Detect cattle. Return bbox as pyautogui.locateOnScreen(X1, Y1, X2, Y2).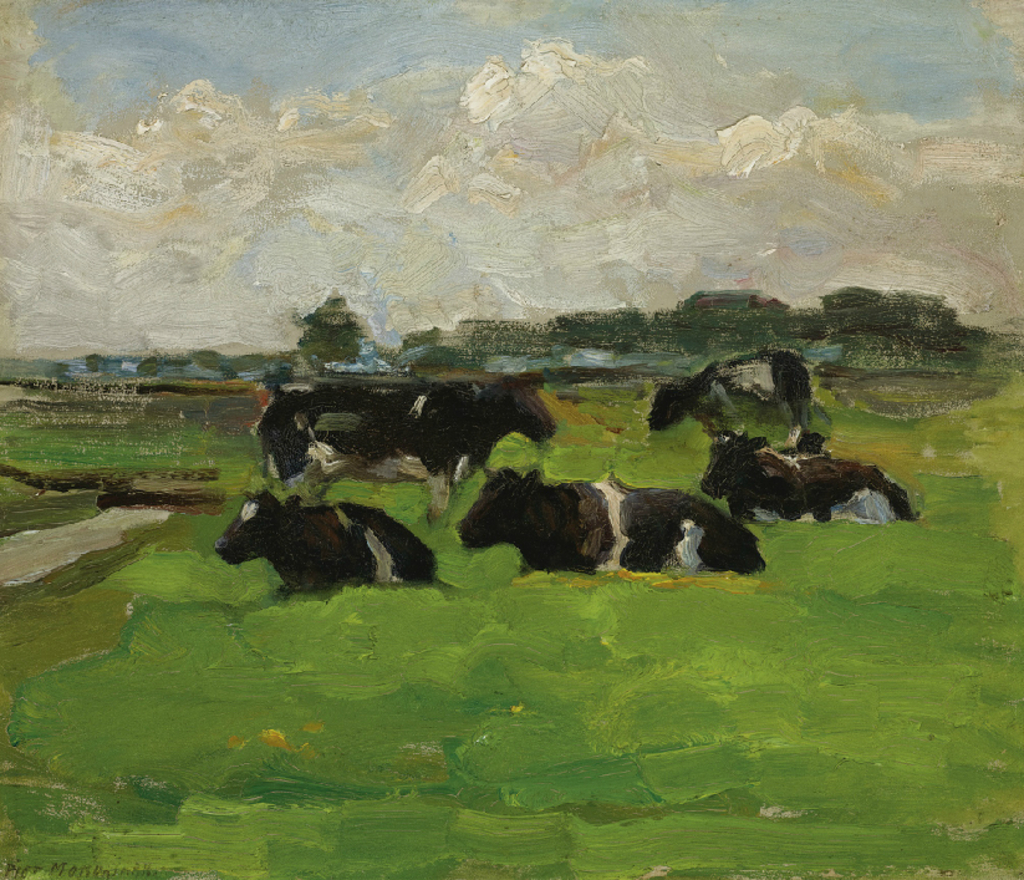
pyautogui.locateOnScreen(219, 483, 434, 601).
